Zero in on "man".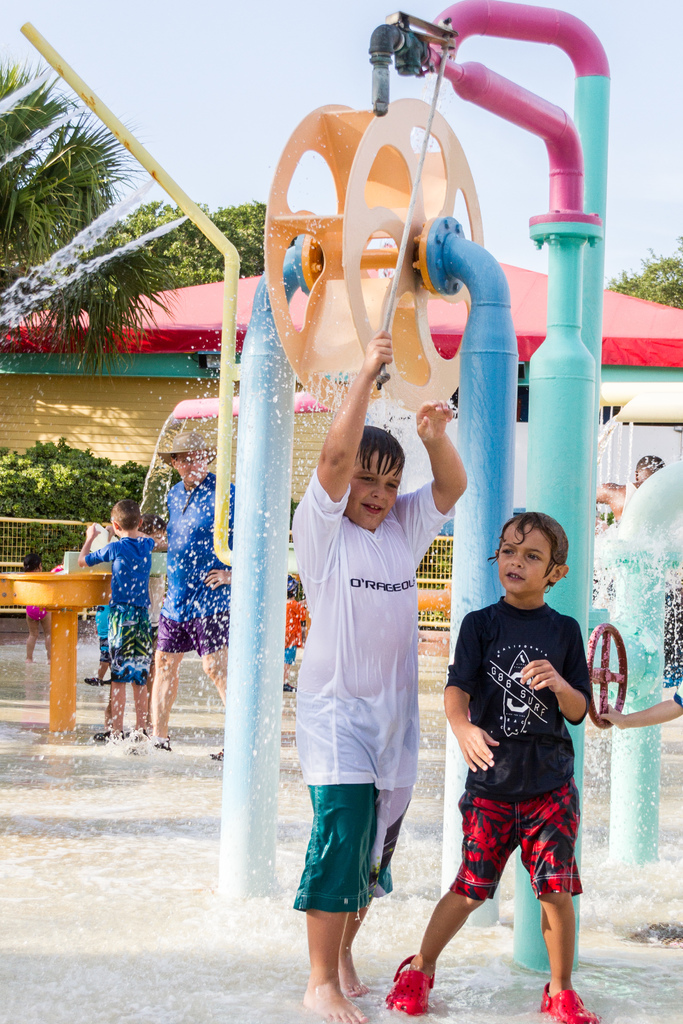
Zeroed in: Rect(129, 436, 238, 765).
